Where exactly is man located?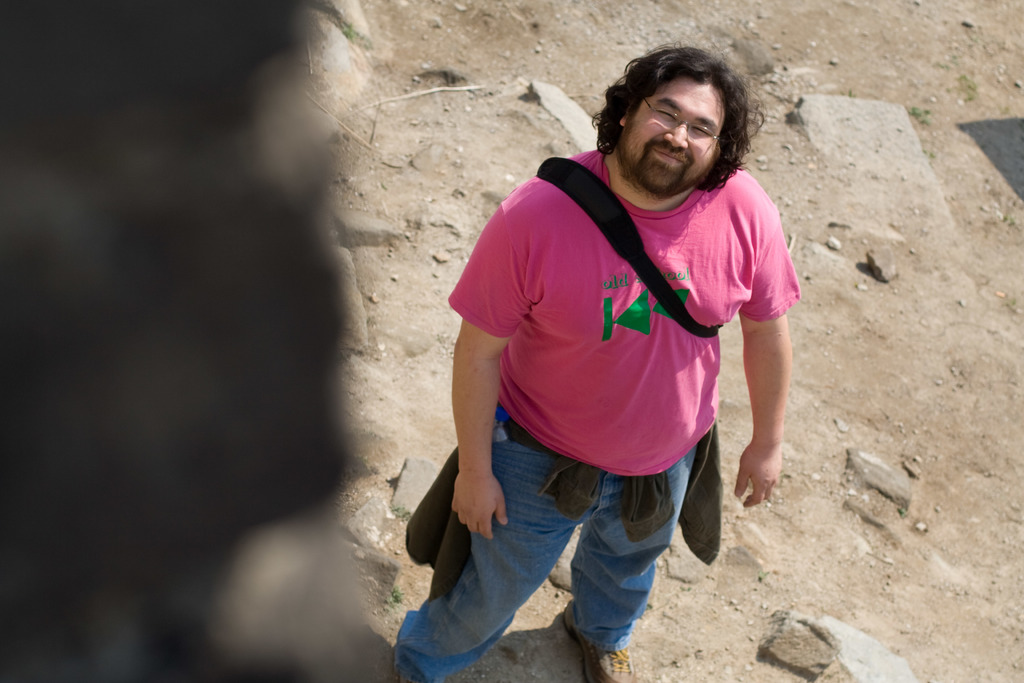
Its bounding box is (389,37,803,682).
